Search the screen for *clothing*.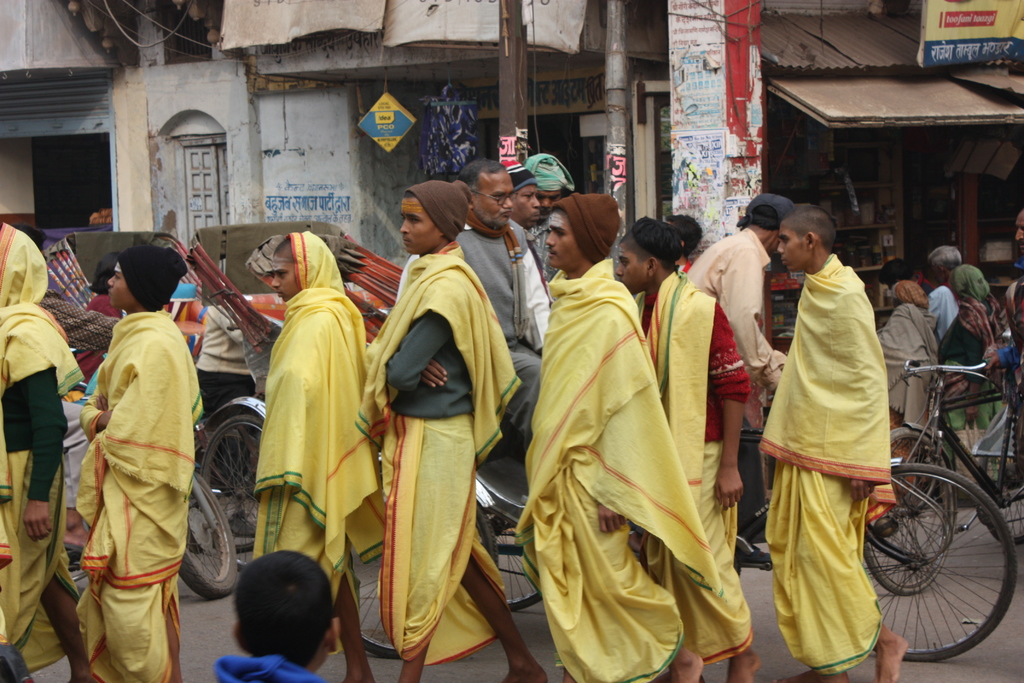
Found at box(209, 645, 316, 682).
